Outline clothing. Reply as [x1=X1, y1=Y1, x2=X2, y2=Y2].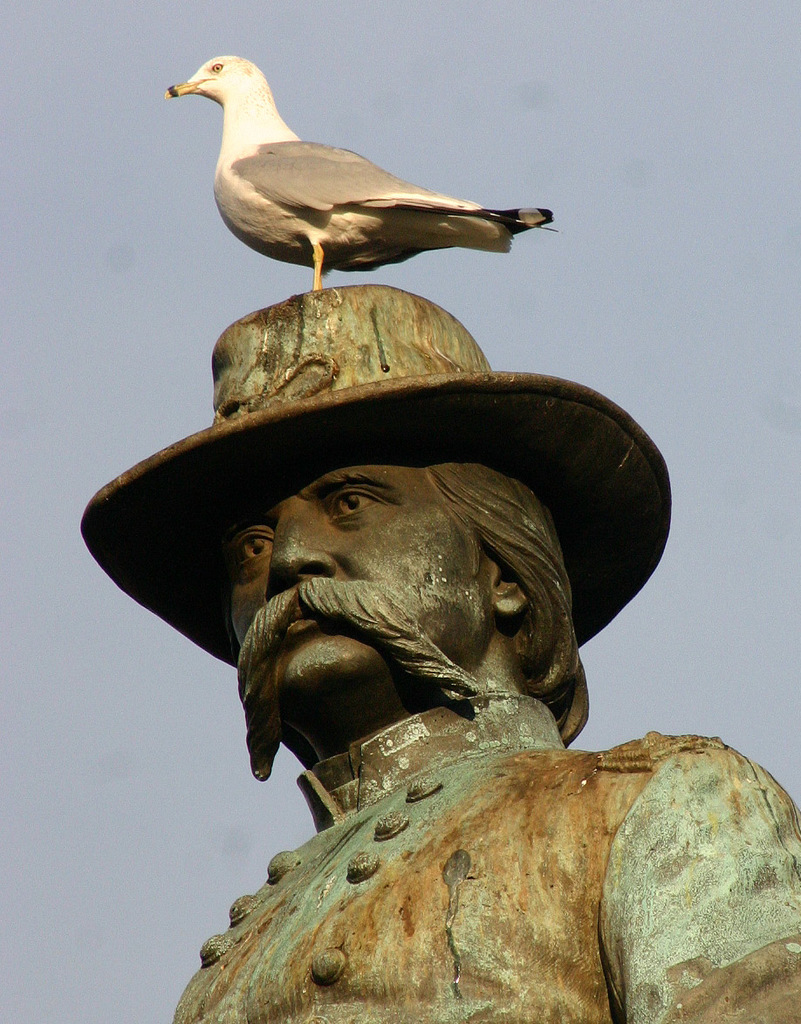
[x1=79, y1=279, x2=674, y2=660].
